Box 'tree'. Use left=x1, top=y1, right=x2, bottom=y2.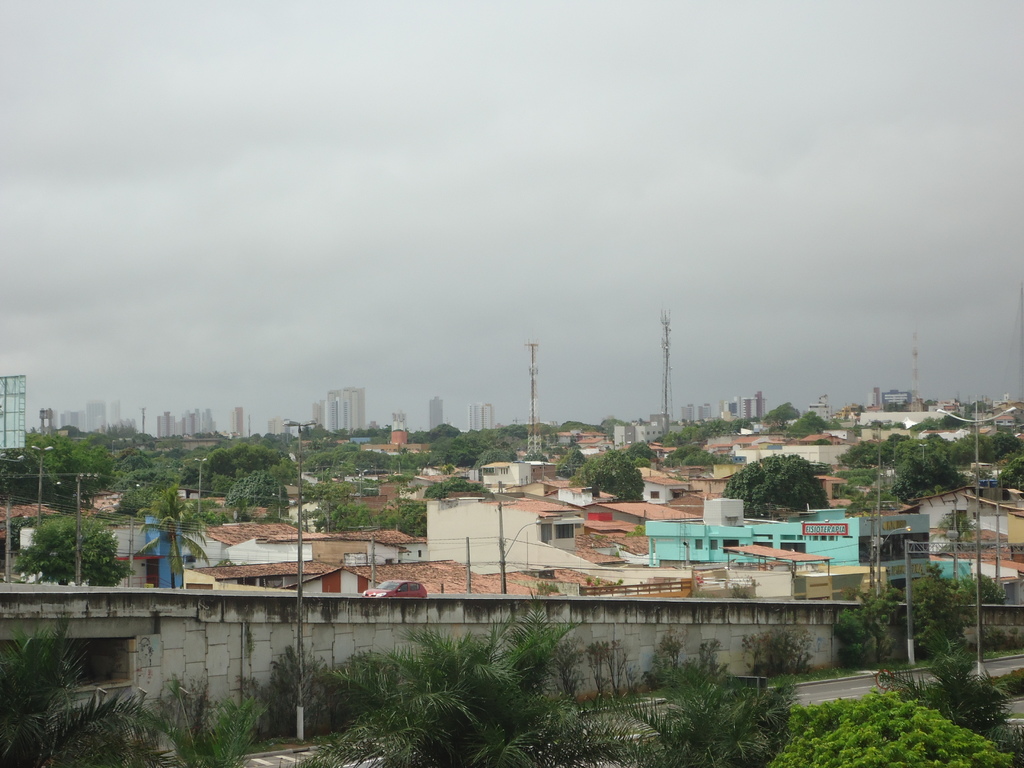
left=787, top=410, right=831, bottom=441.
